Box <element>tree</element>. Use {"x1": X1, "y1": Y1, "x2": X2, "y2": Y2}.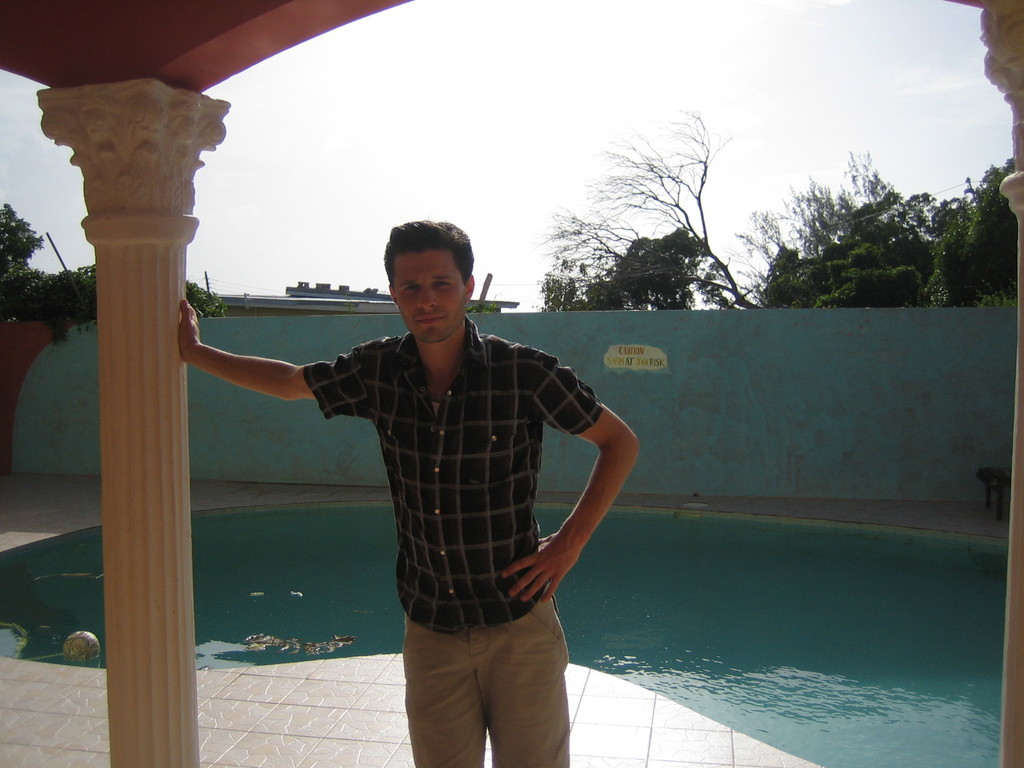
{"x1": 726, "y1": 137, "x2": 938, "y2": 310}.
